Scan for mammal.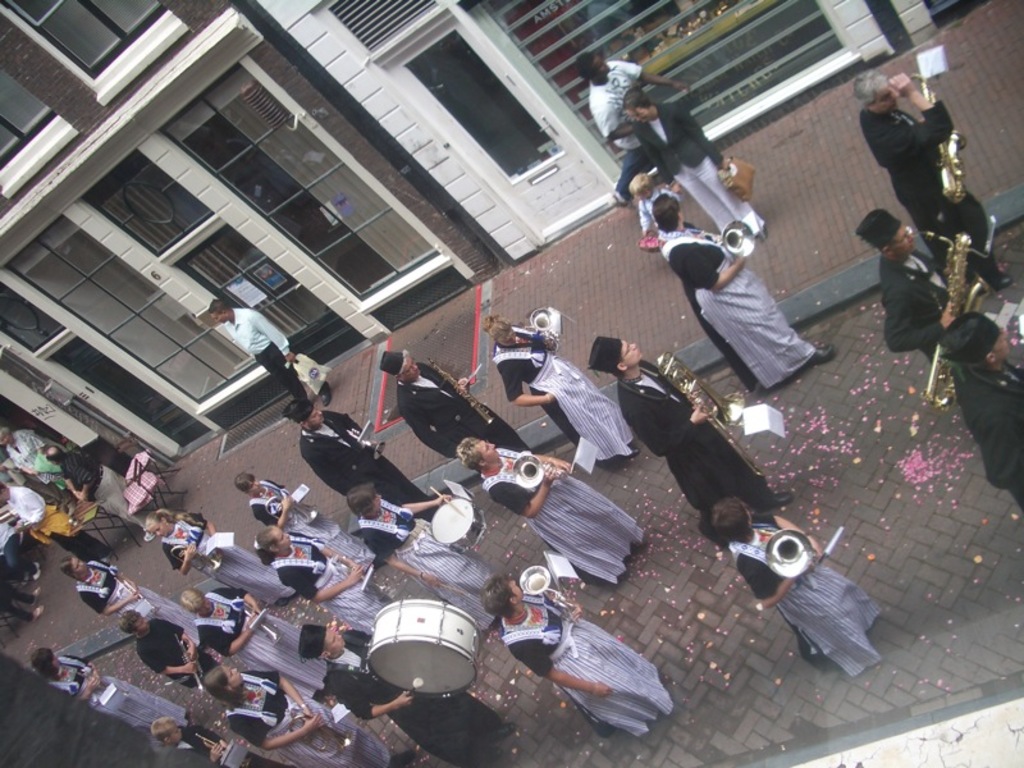
Scan result: <region>623, 170, 690, 236</region>.
